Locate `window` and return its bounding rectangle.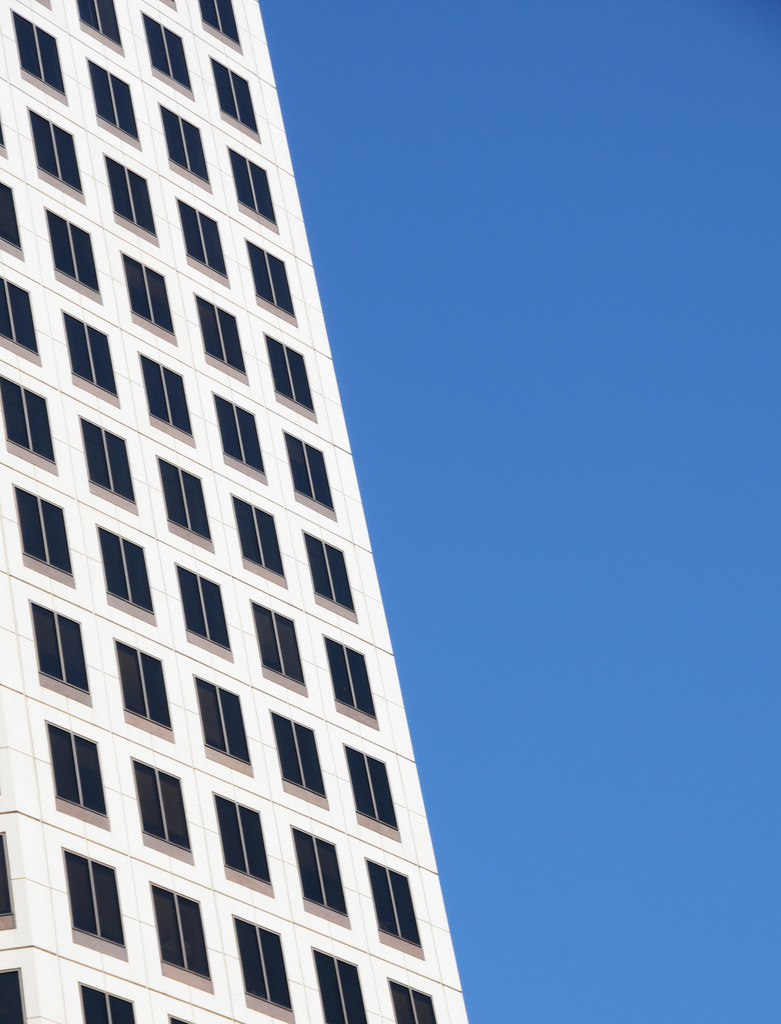
[141,15,197,99].
